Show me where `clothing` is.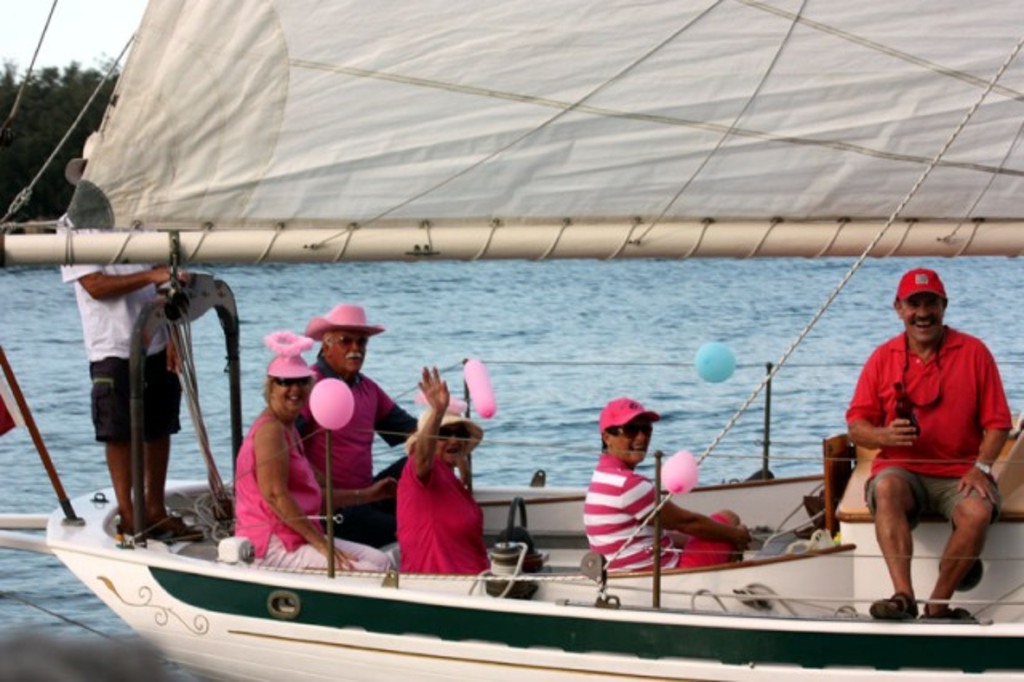
`clothing` is at locate(584, 448, 738, 576).
